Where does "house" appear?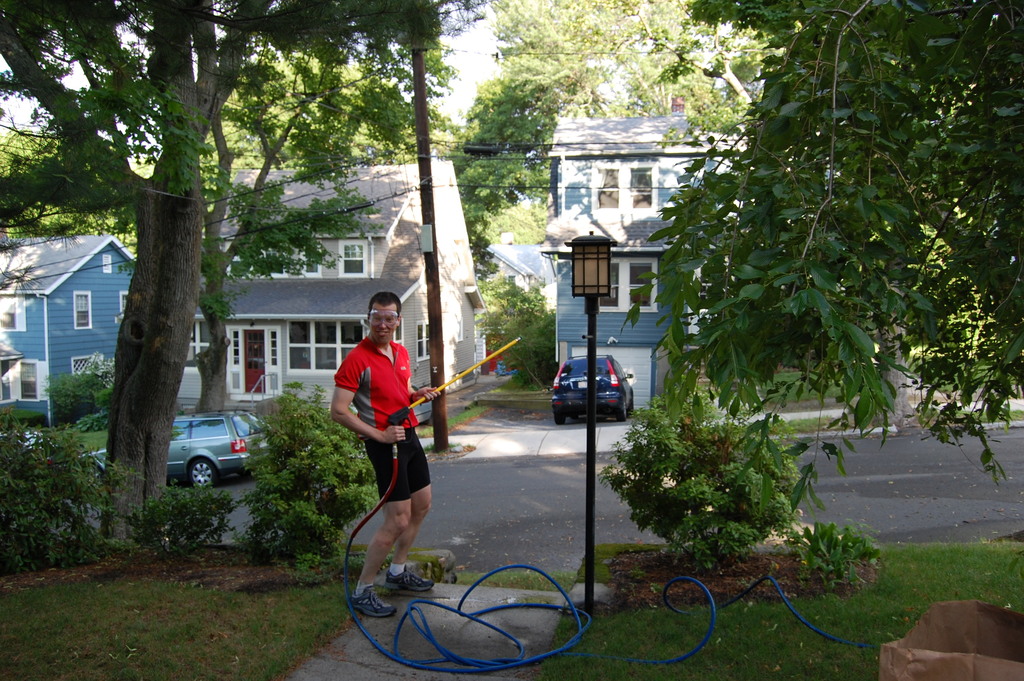
Appears at <region>1, 213, 134, 440</region>.
